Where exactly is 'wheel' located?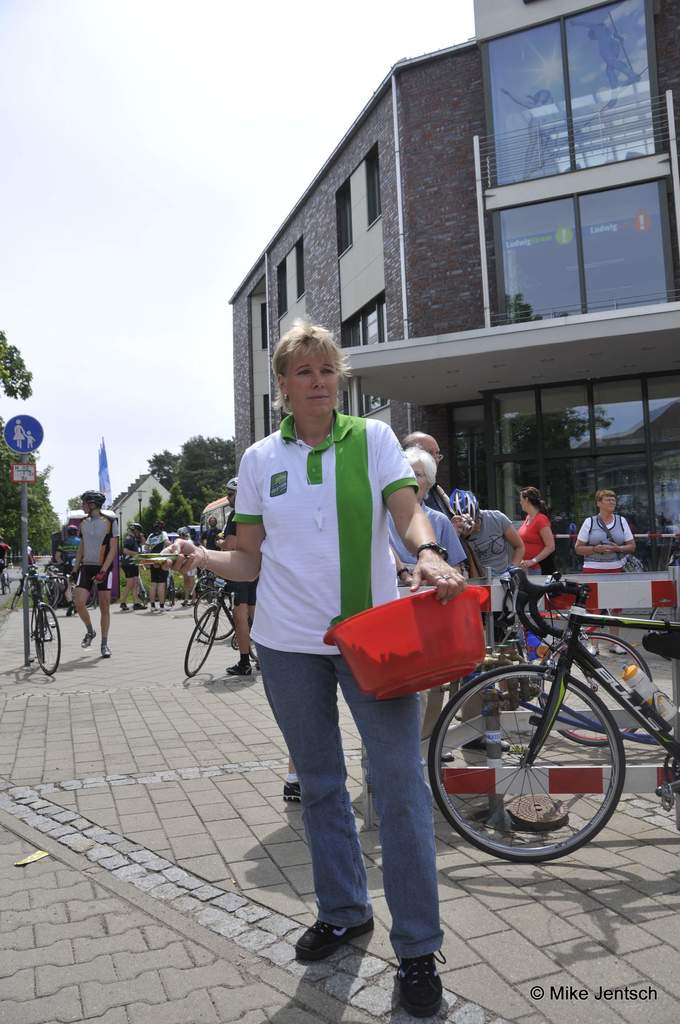
Its bounding box is BBox(168, 577, 175, 607).
